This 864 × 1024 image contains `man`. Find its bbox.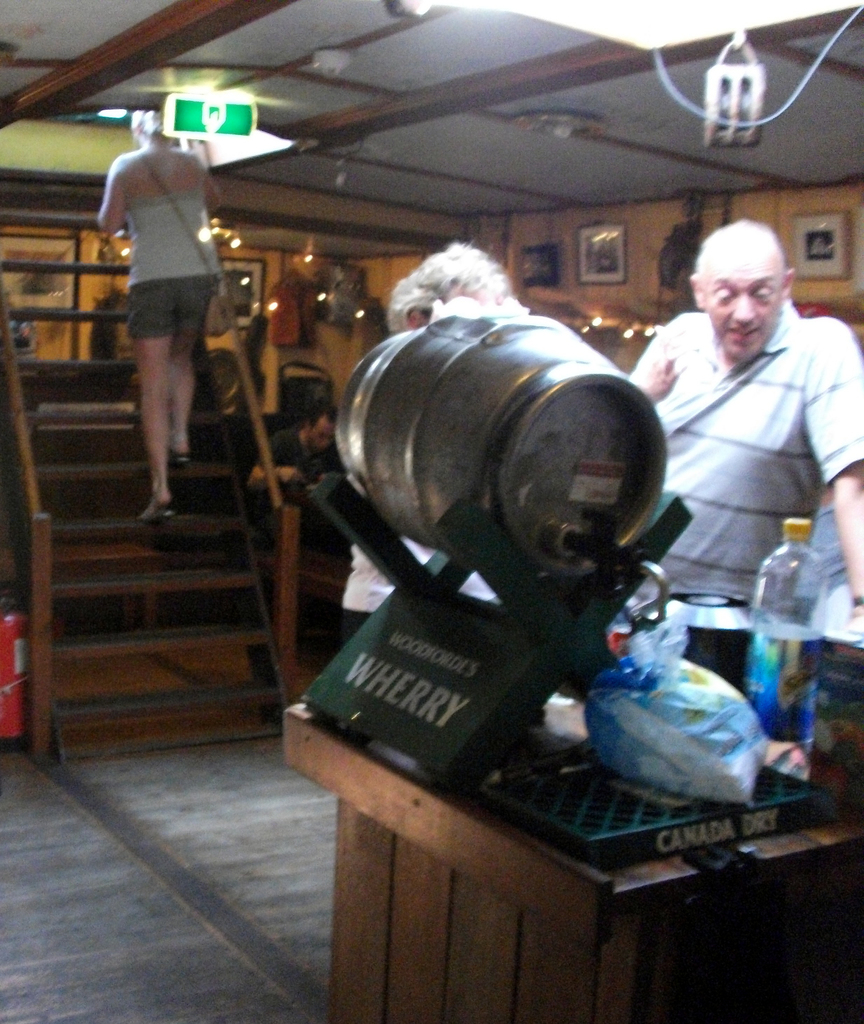
detection(350, 239, 689, 636).
